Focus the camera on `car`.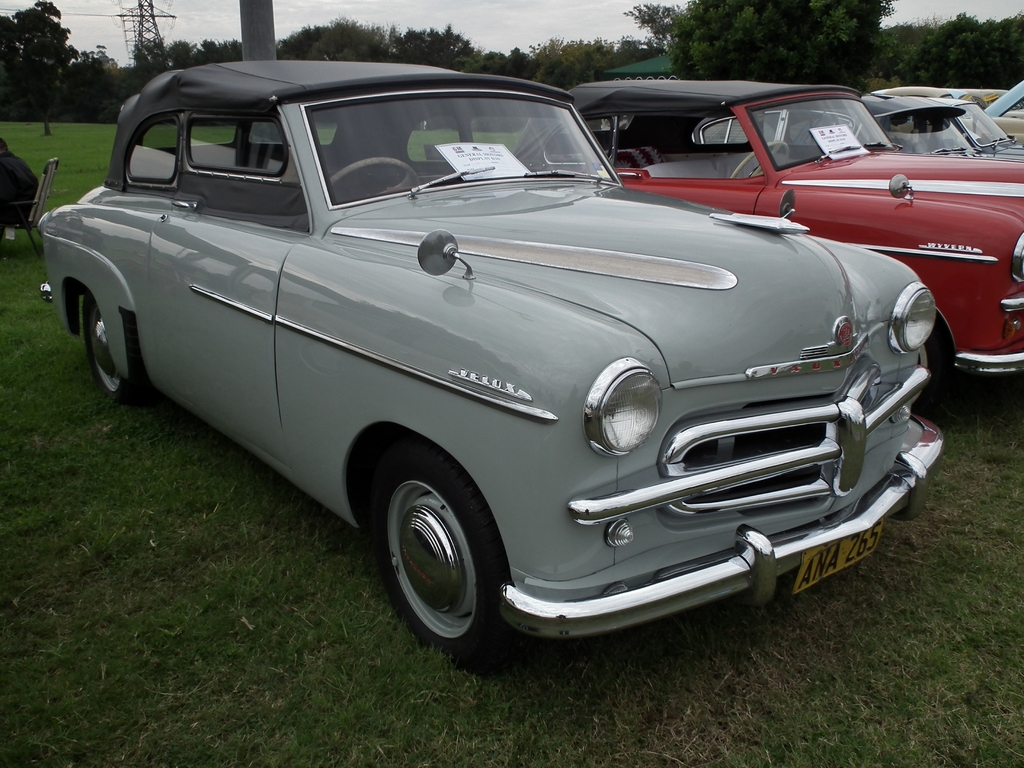
Focus region: bbox=[687, 92, 1023, 167].
